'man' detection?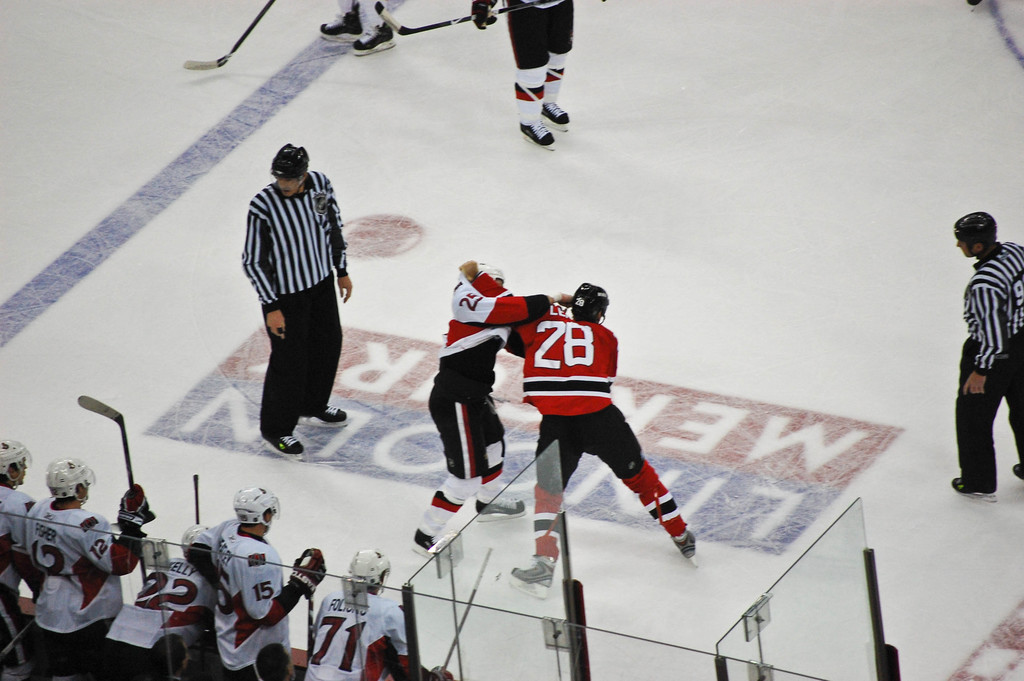
region(234, 140, 358, 473)
